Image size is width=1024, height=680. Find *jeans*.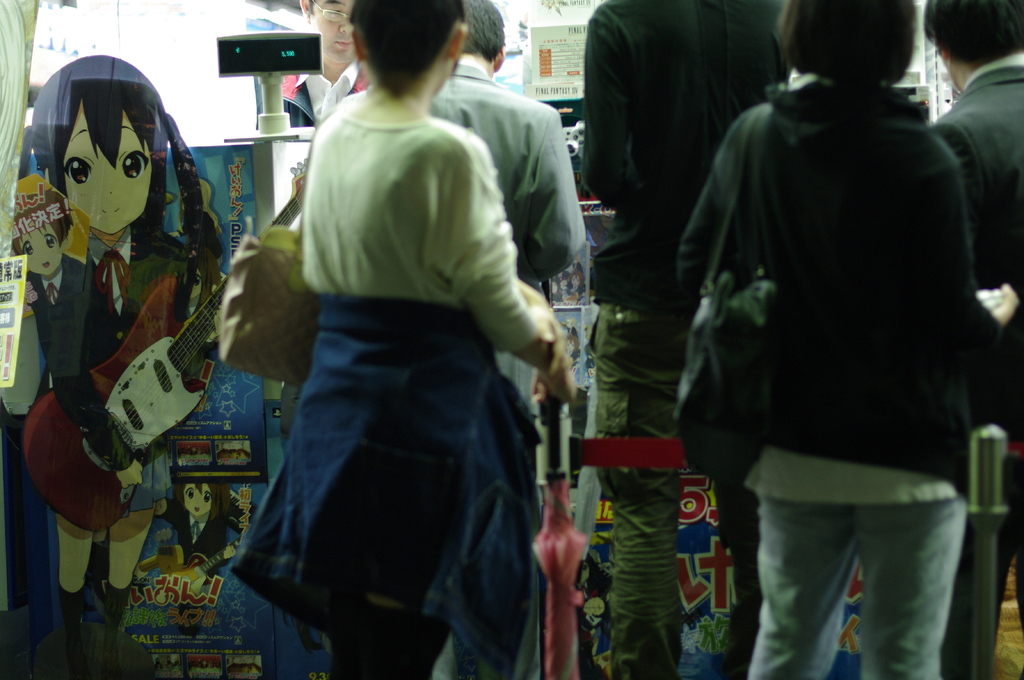
<box>748,492,966,679</box>.
